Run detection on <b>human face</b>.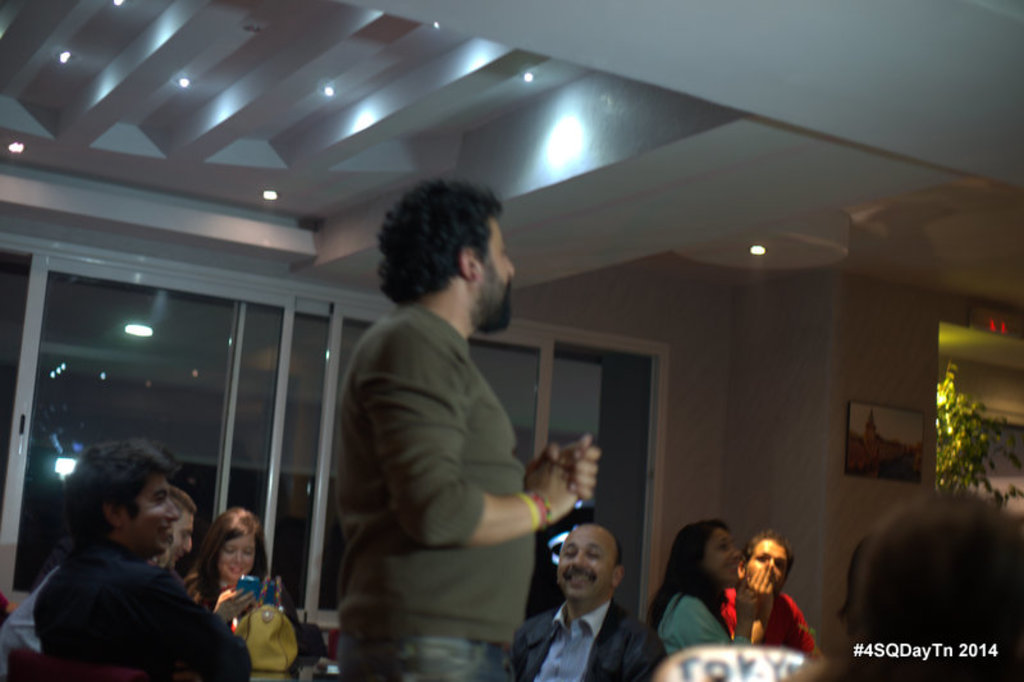
Result: pyautogui.locateOnScreen(122, 470, 177, 550).
